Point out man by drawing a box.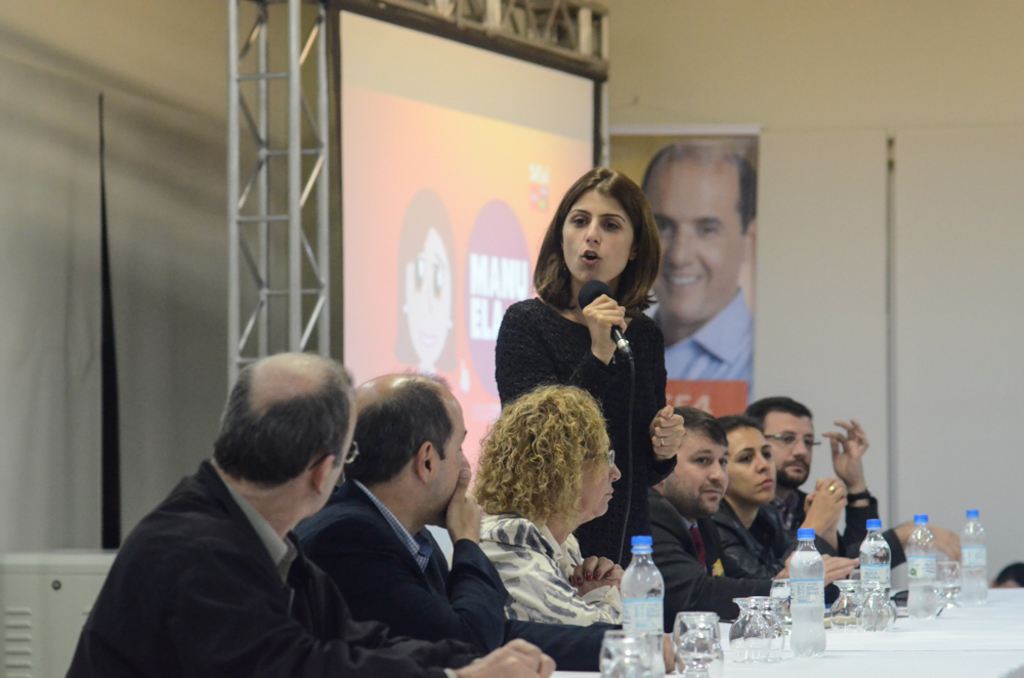
[x1=285, y1=371, x2=685, y2=660].
